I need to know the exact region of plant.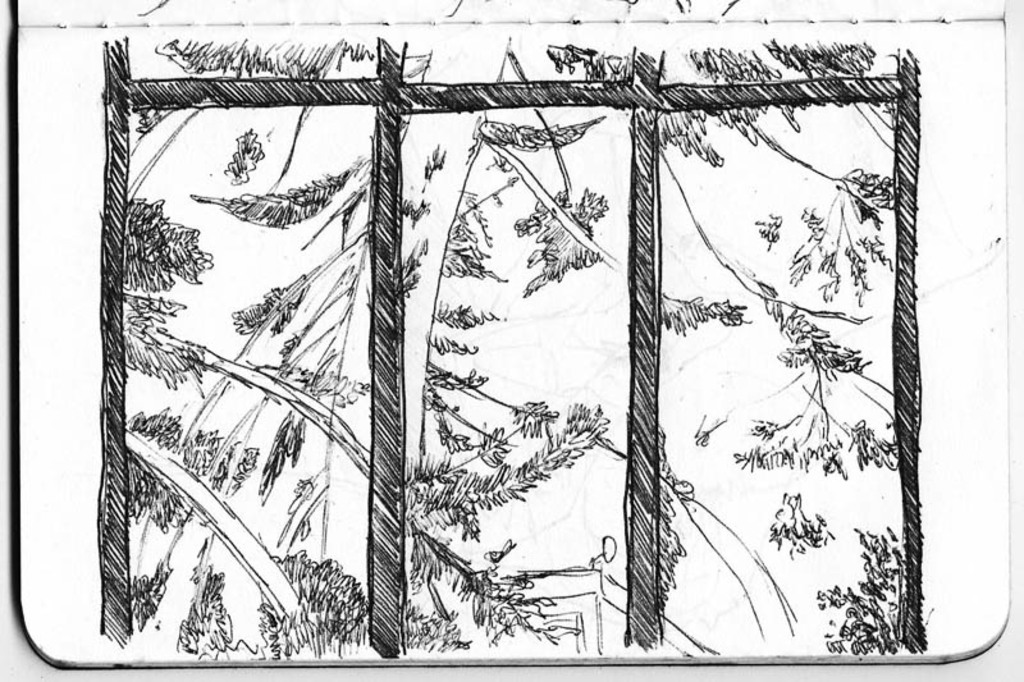
Region: 840 166 905 215.
